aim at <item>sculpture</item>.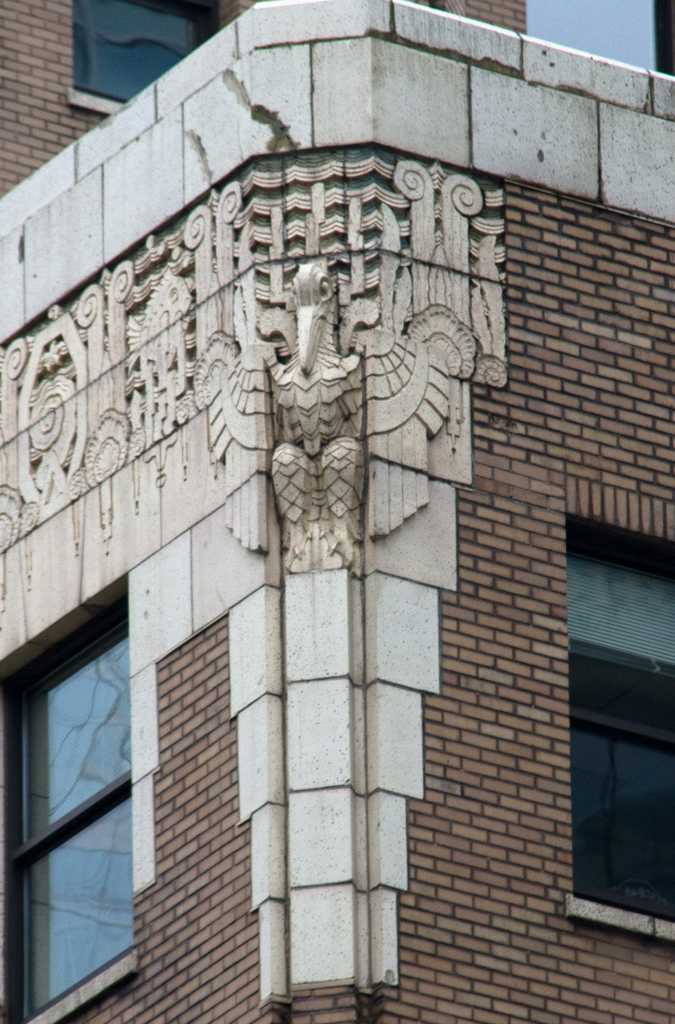
Aimed at bbox=(0, 0, 674, 1023).
